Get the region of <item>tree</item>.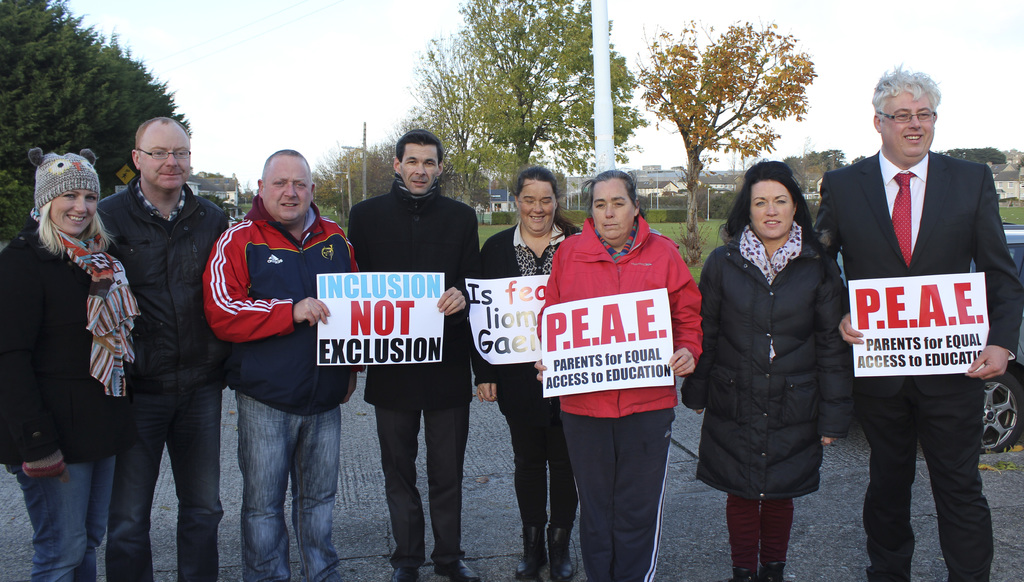
241/178/253/203.
